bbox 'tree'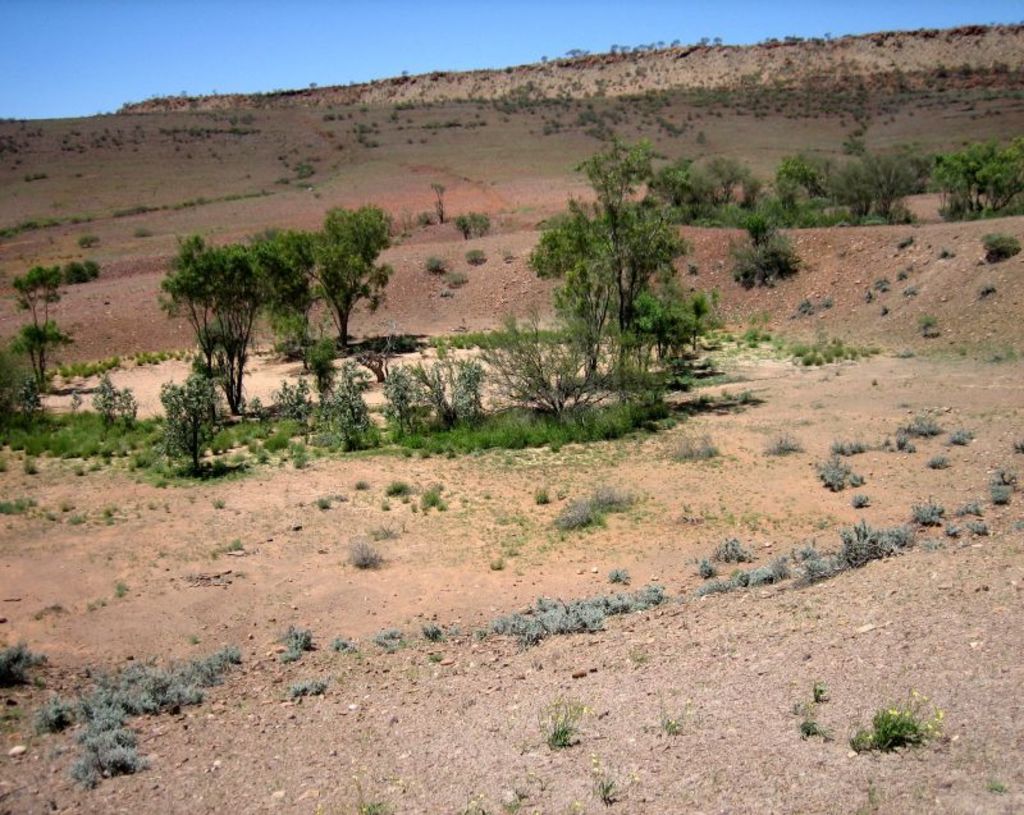
(157,237,296,434)
